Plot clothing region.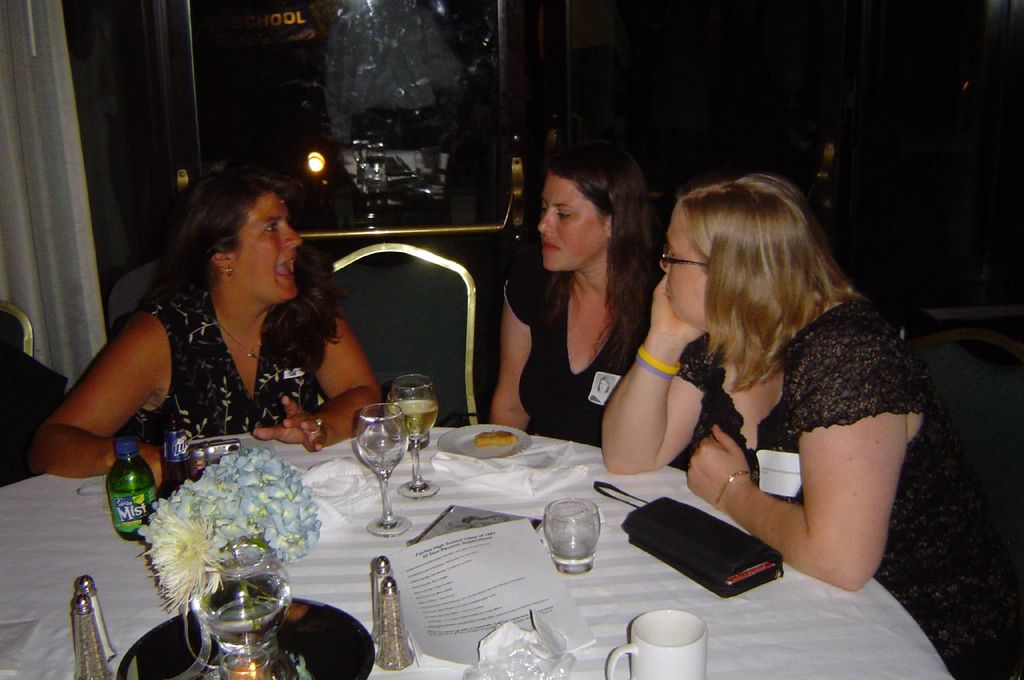
Plotted at left=123, top=270, right=347, bottom=418.
